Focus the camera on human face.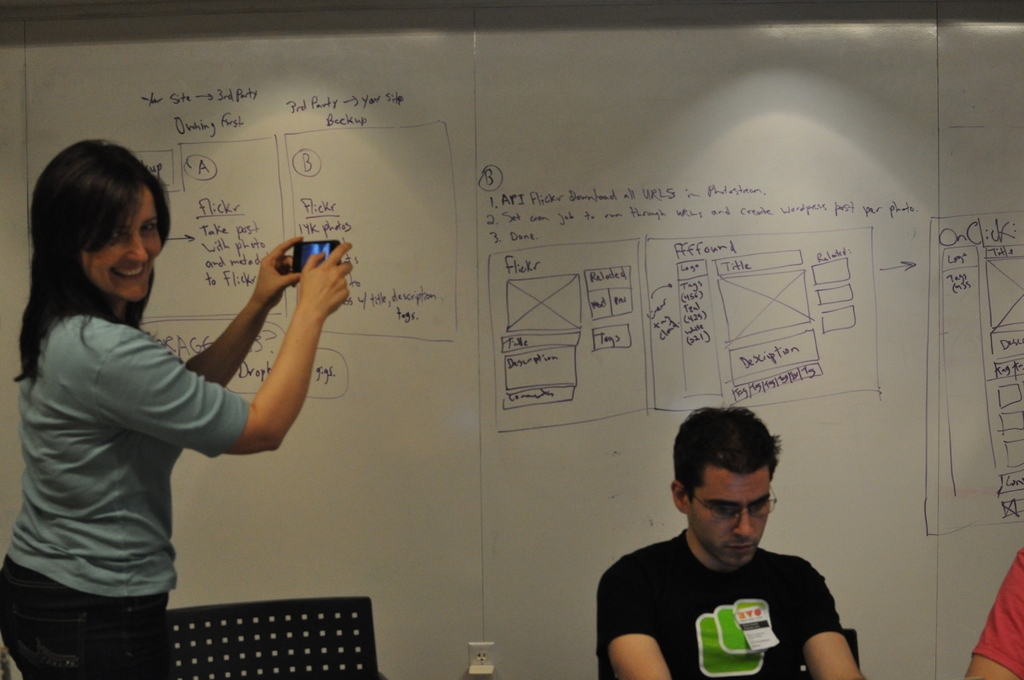
Focus region: 83,188,163,299.
